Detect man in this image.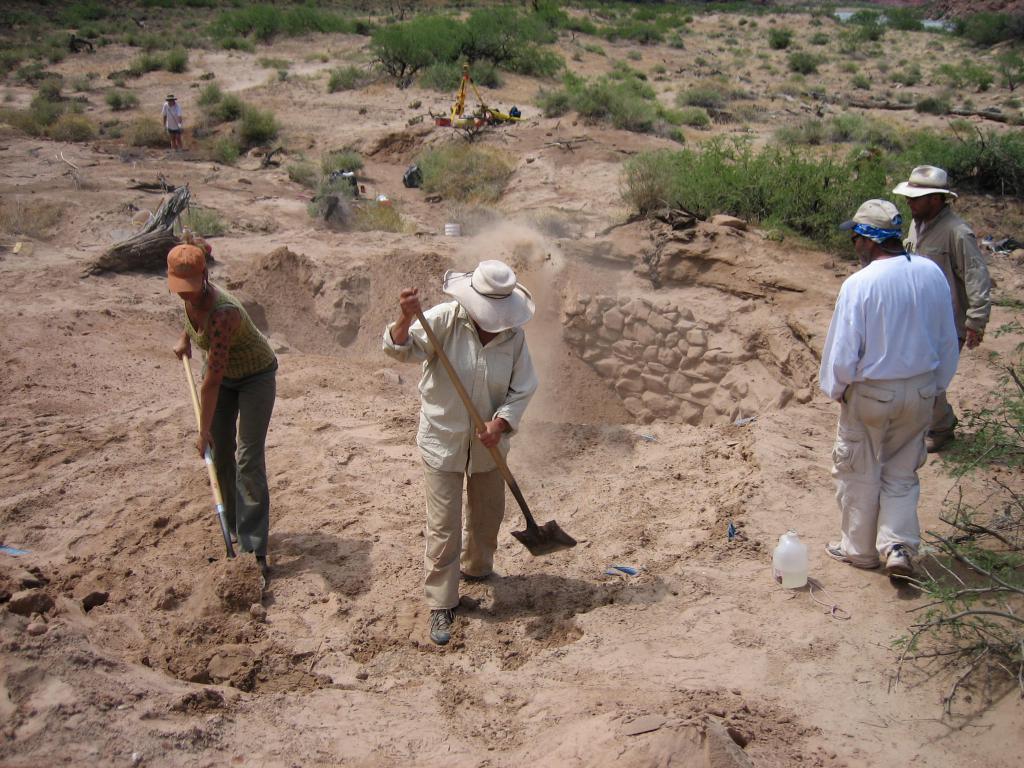
Detection: box=[889, 166, 997, 449].
